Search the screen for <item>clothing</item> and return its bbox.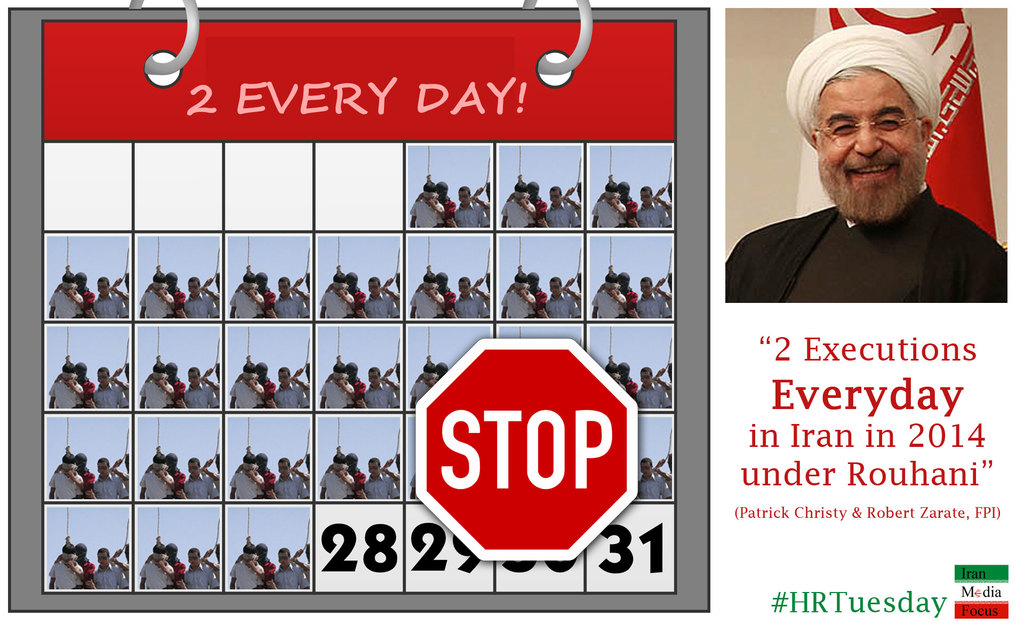
Found: 317,372,355,409.
